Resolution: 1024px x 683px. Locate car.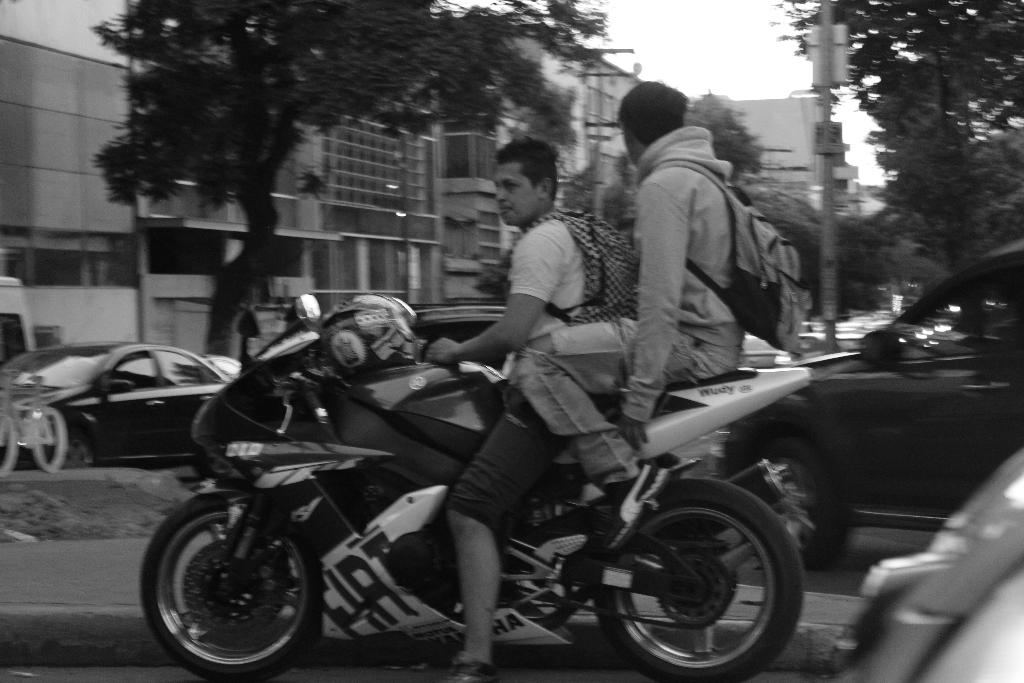
[x1=3, y1=333, x2=225, y2=482].
